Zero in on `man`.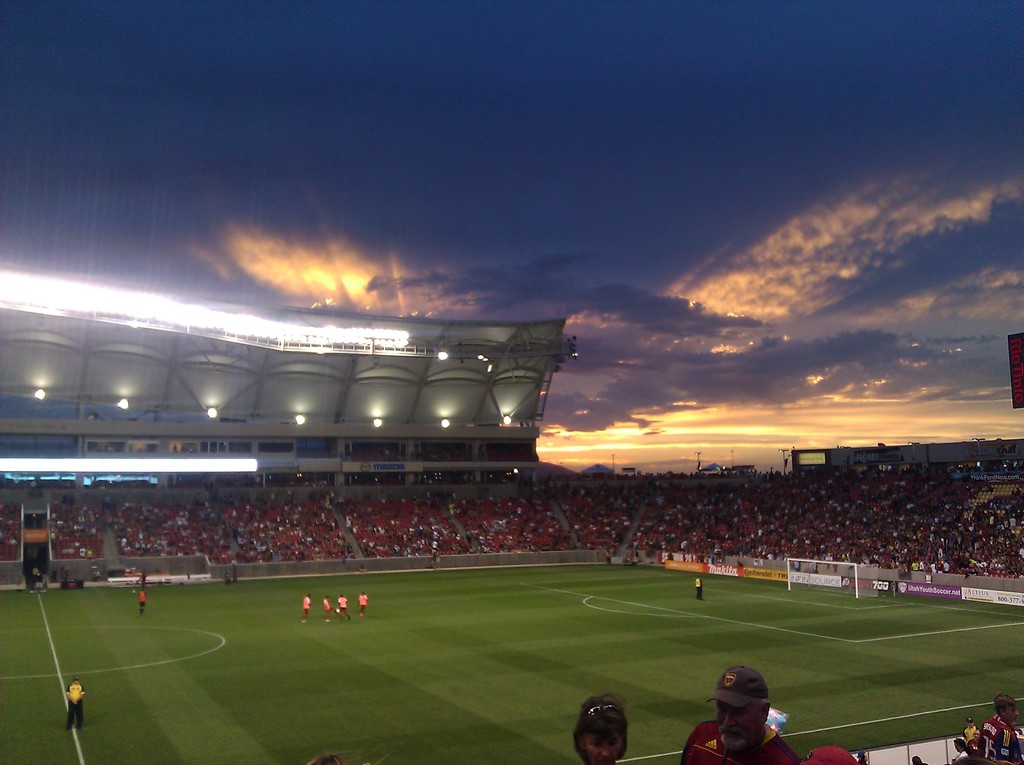
Zeroed in: BBox(298, 592, 314, 624).
